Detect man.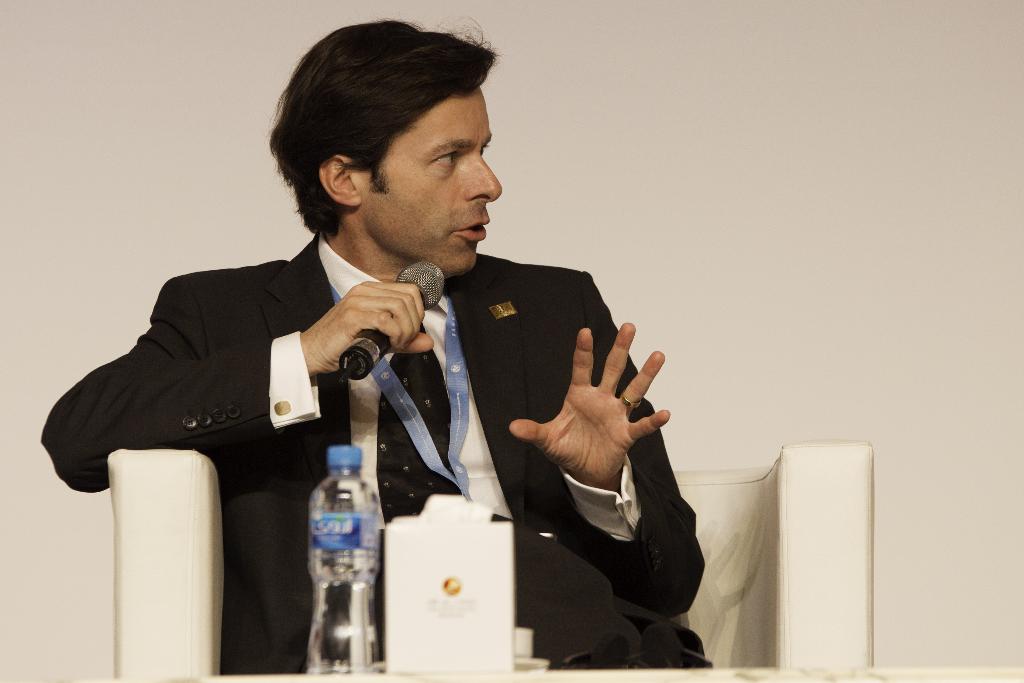
Detected at bbox=(95, 54, 704, 659).
